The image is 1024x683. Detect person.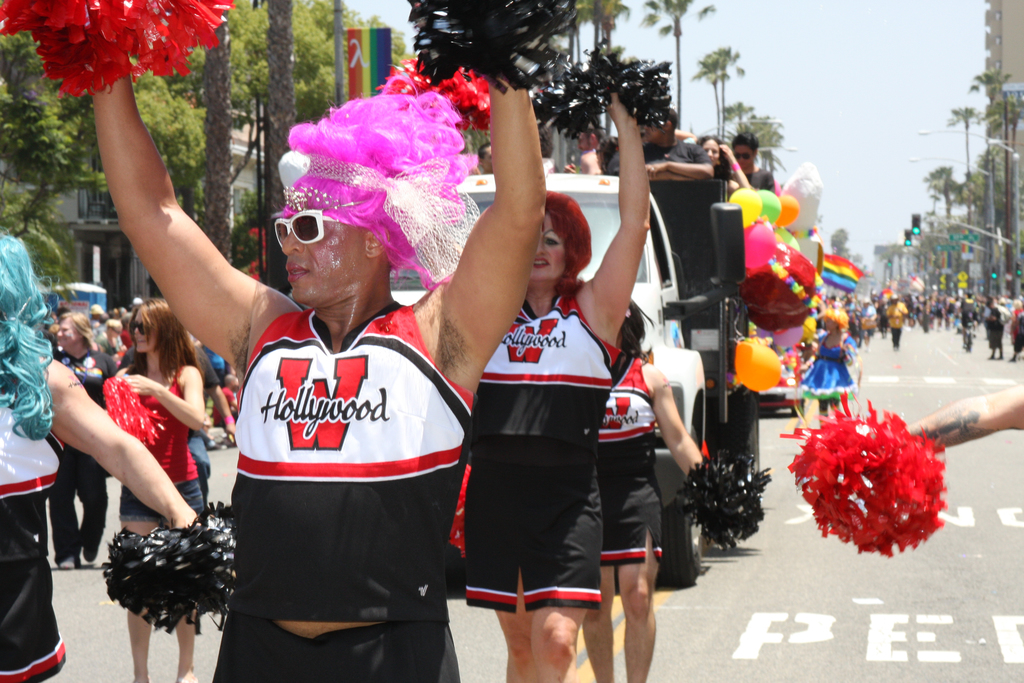
Detection: locate(91, 62, 542, 682).
